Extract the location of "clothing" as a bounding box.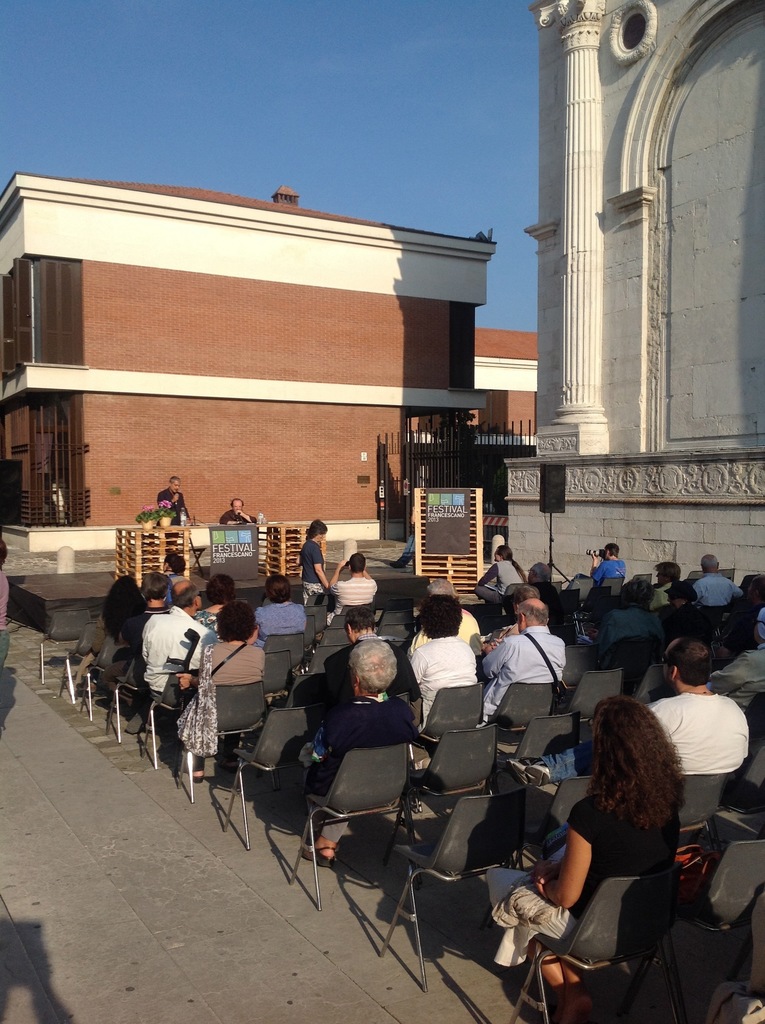
x1=474 y1=554 x2=526 y2=607.
